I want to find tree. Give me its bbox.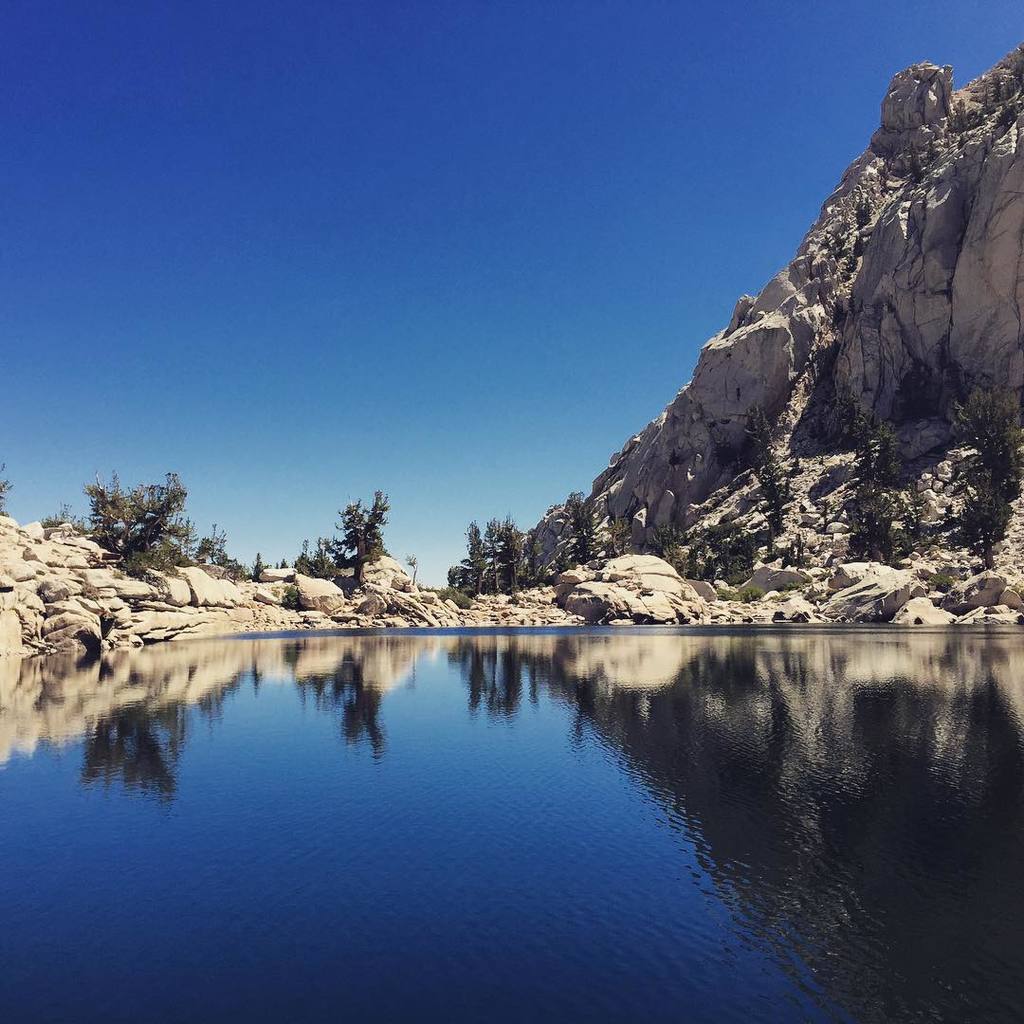
606,512,622,557.
